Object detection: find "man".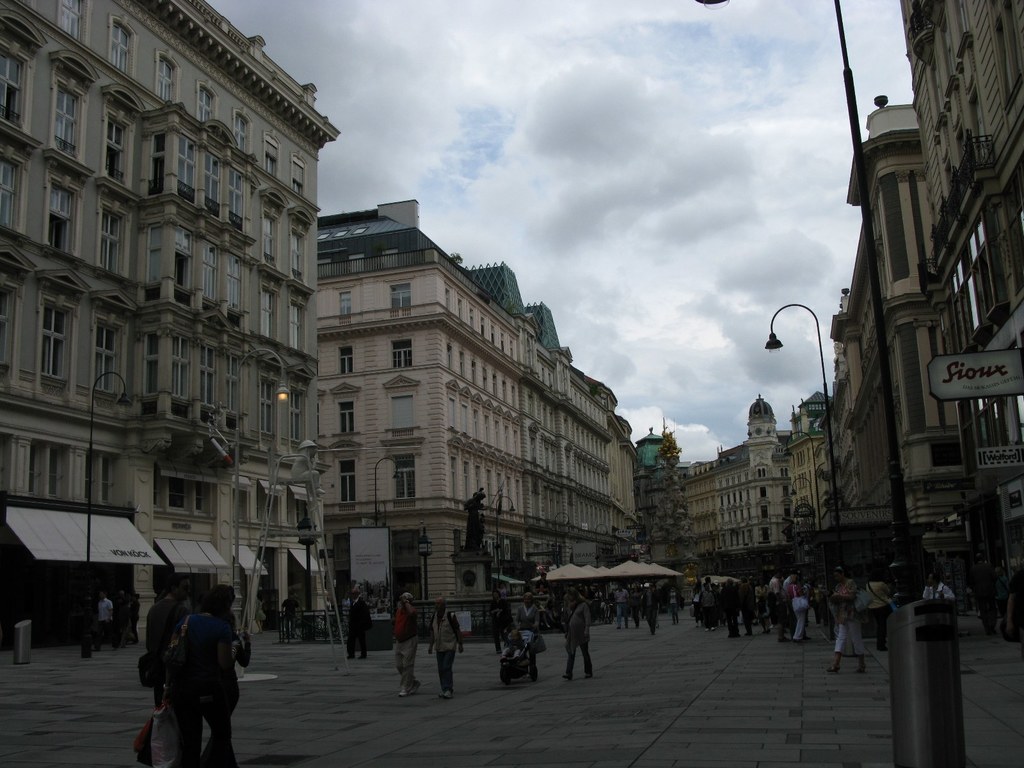
l=616, t=584, r=630, b=630.
